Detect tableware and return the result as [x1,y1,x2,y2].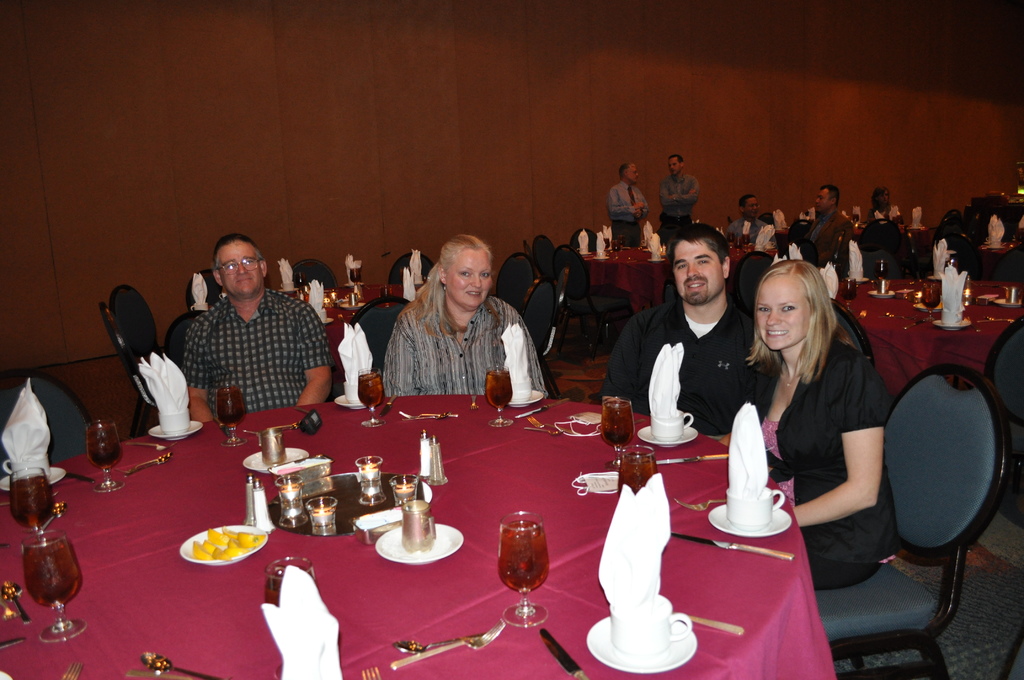
[2,454,49,479].
